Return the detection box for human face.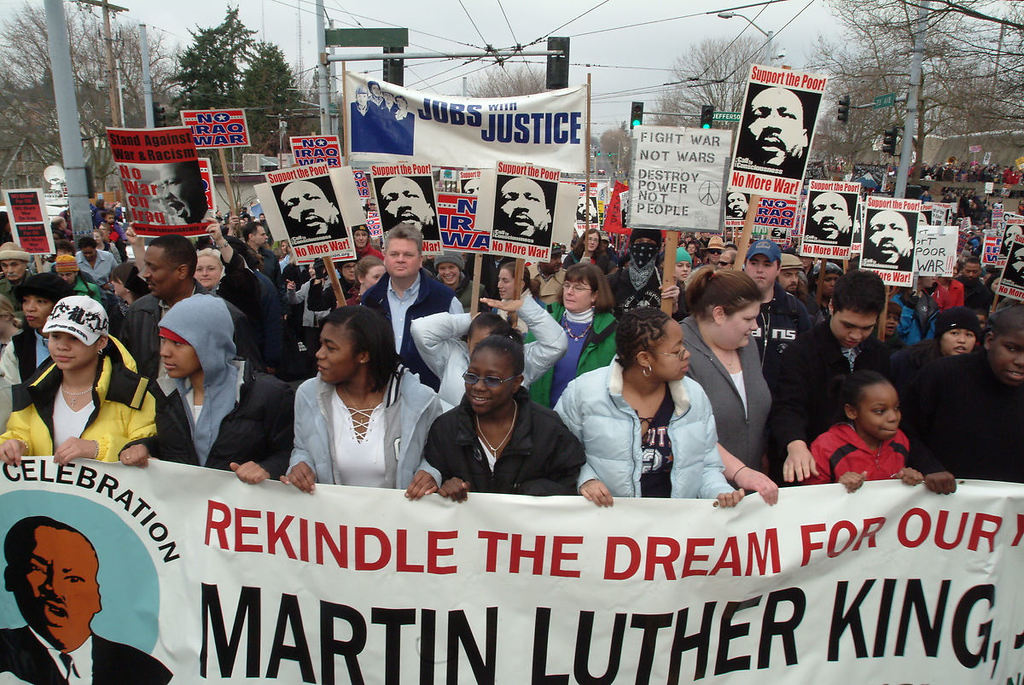
rect(111, 274, 125, 298).
